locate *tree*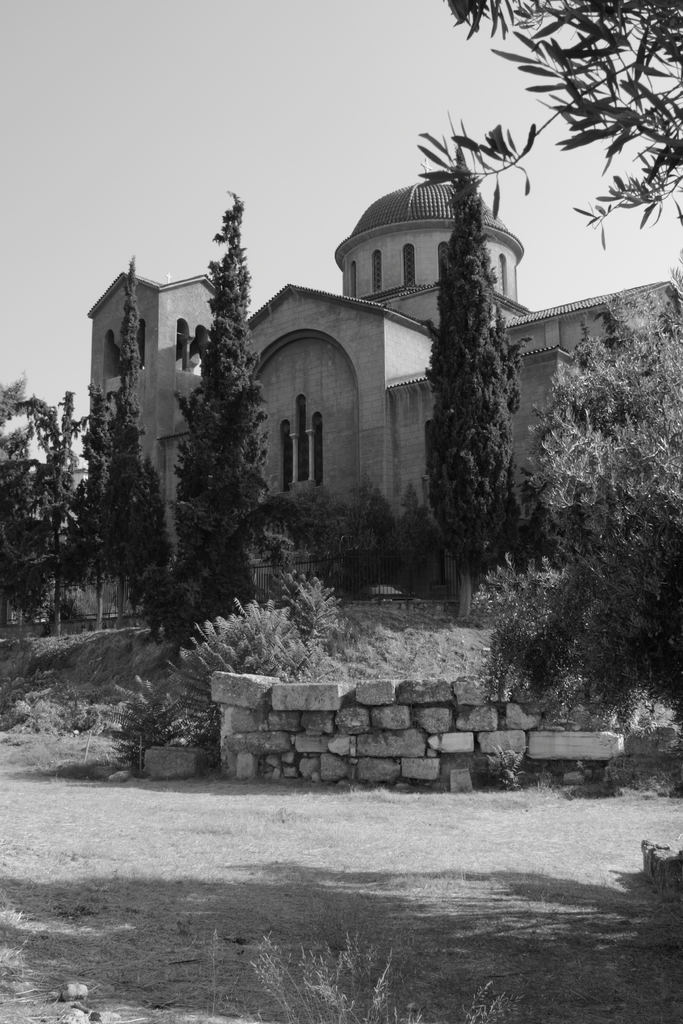
407/0/682/242
